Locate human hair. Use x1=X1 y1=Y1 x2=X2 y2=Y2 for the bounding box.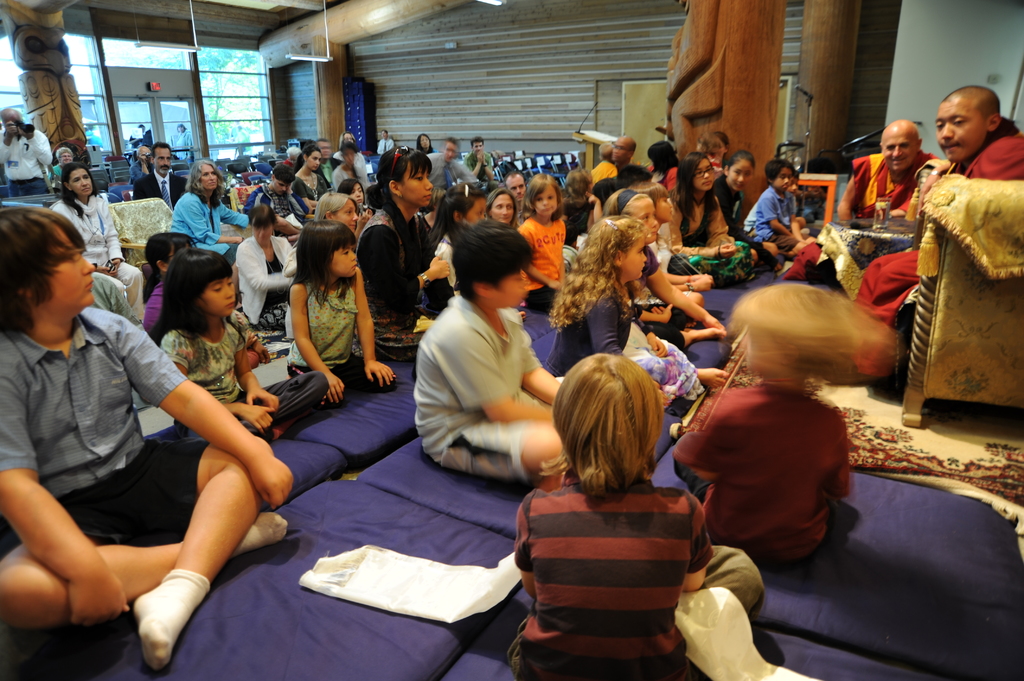
x1=482 y1=186 x2=527 y2=236.
